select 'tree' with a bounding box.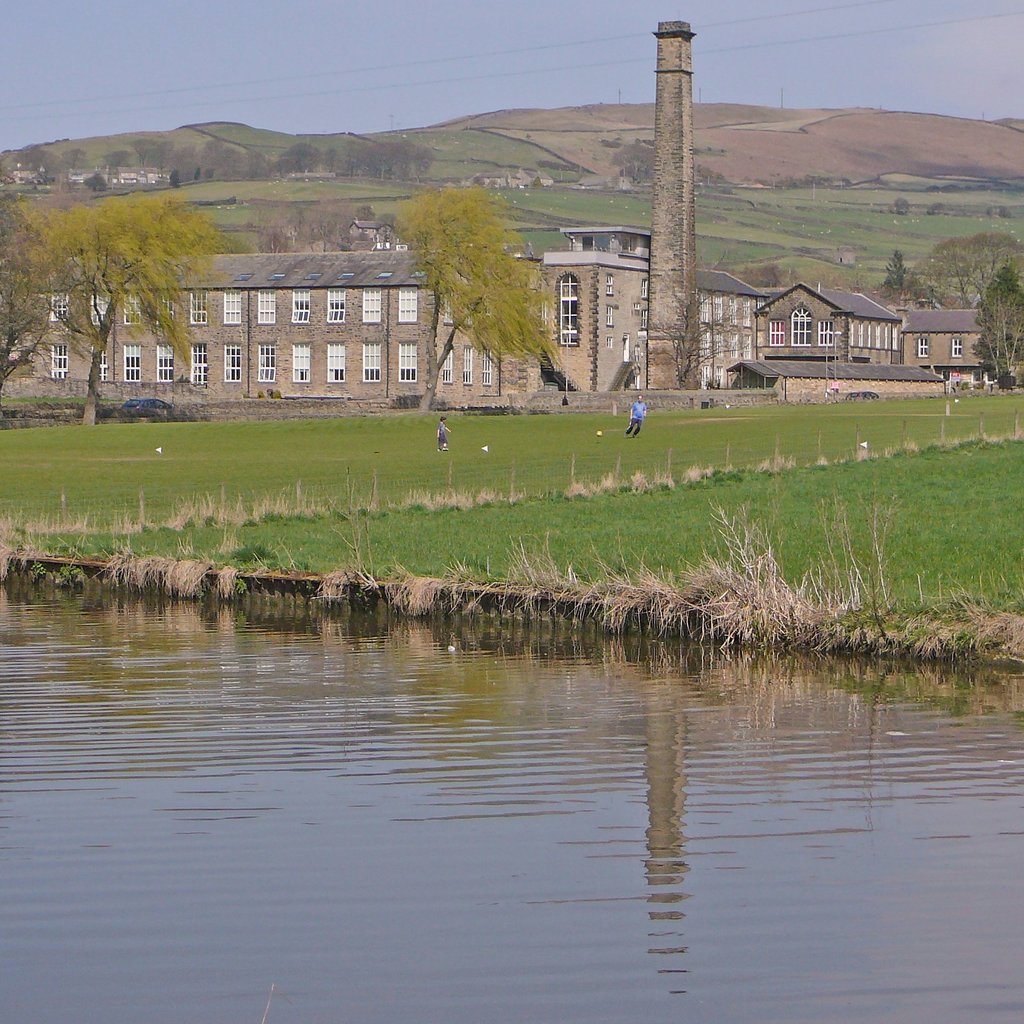
box=[277, 139, 323, 177].
